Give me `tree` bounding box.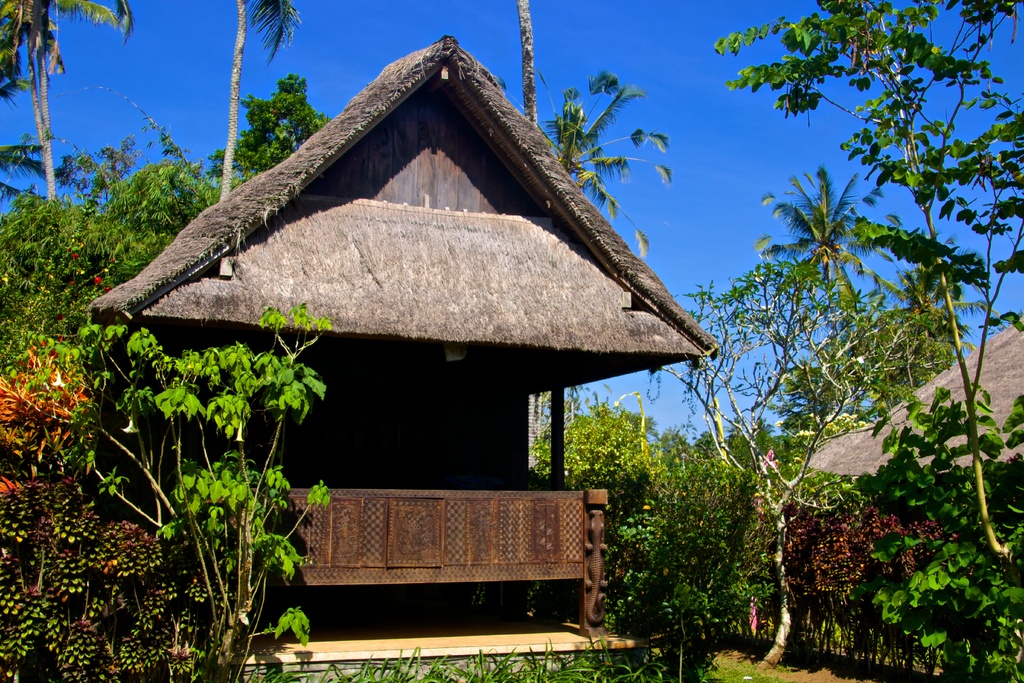
x1=703, y1=0, x2=1023, y2=568.
